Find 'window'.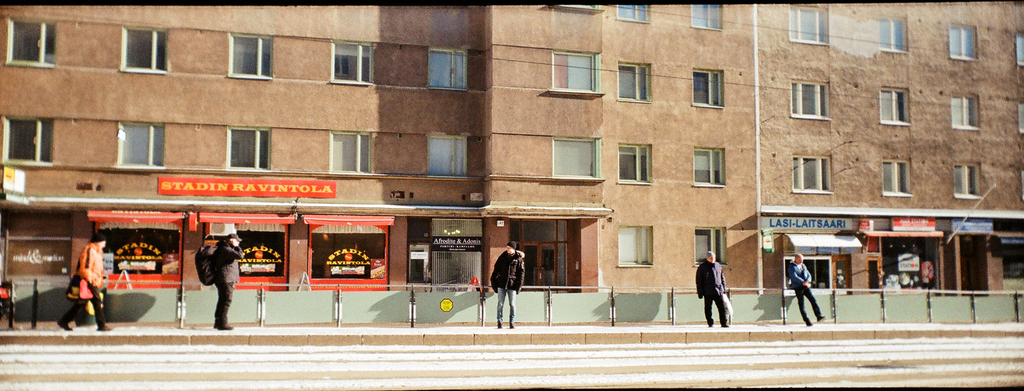
<bbox>1019, 102, 1023, 132</bbox>.
